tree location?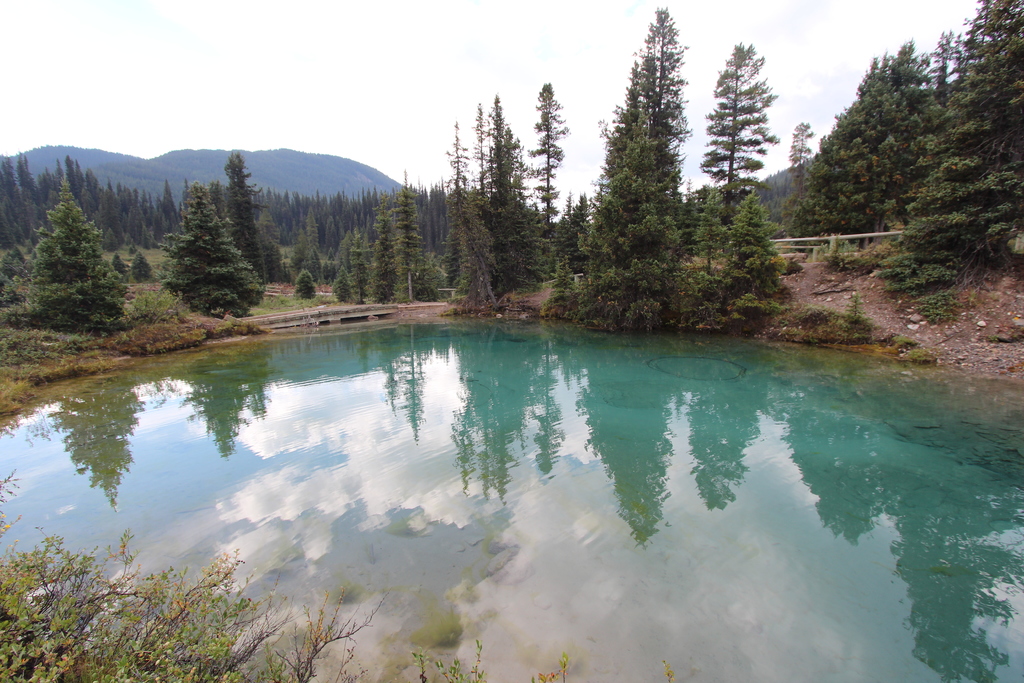
[x1=724, y1=188, x2=797, y2=288]
